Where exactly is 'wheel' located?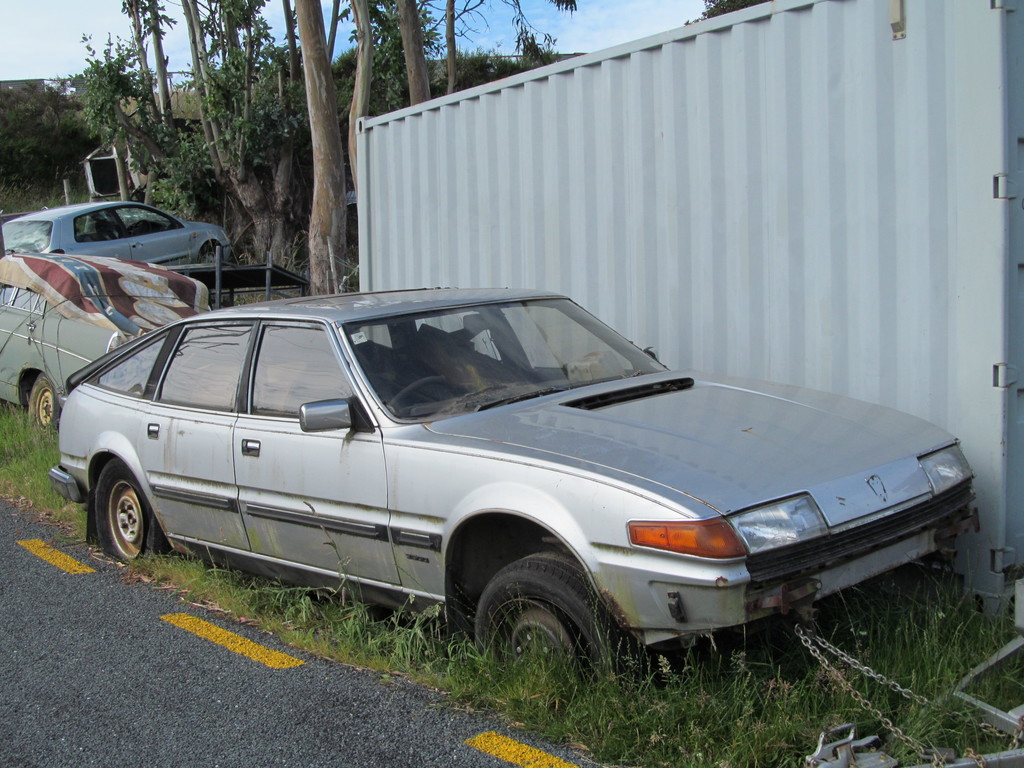
Its bounding box is select_region(29, 375, 62, 435).
